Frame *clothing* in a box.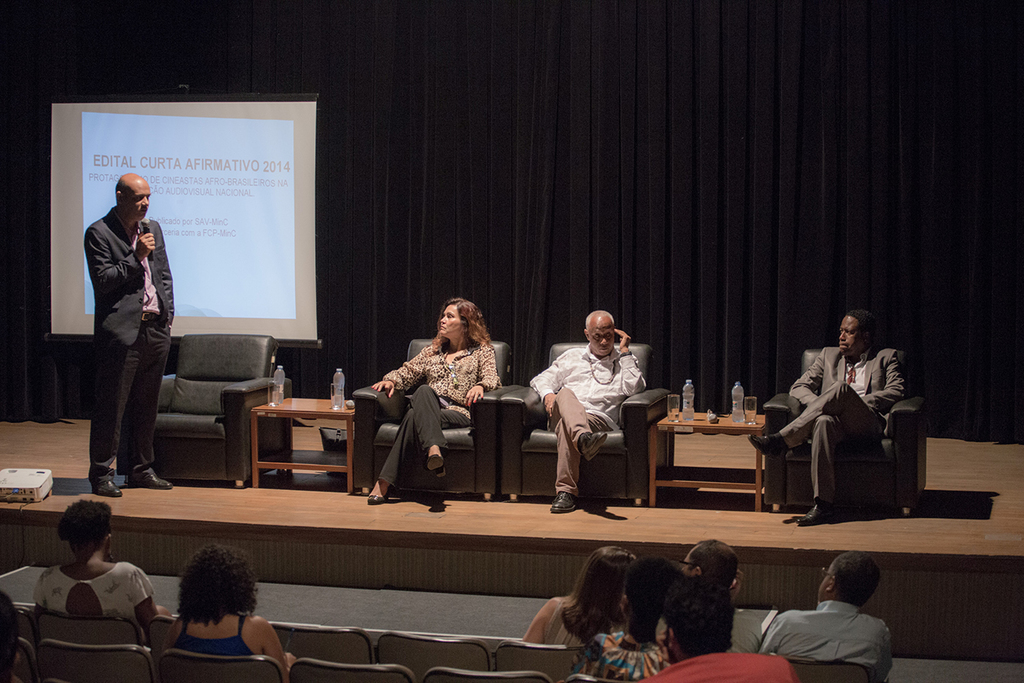
(647, 651, 814, 682).
